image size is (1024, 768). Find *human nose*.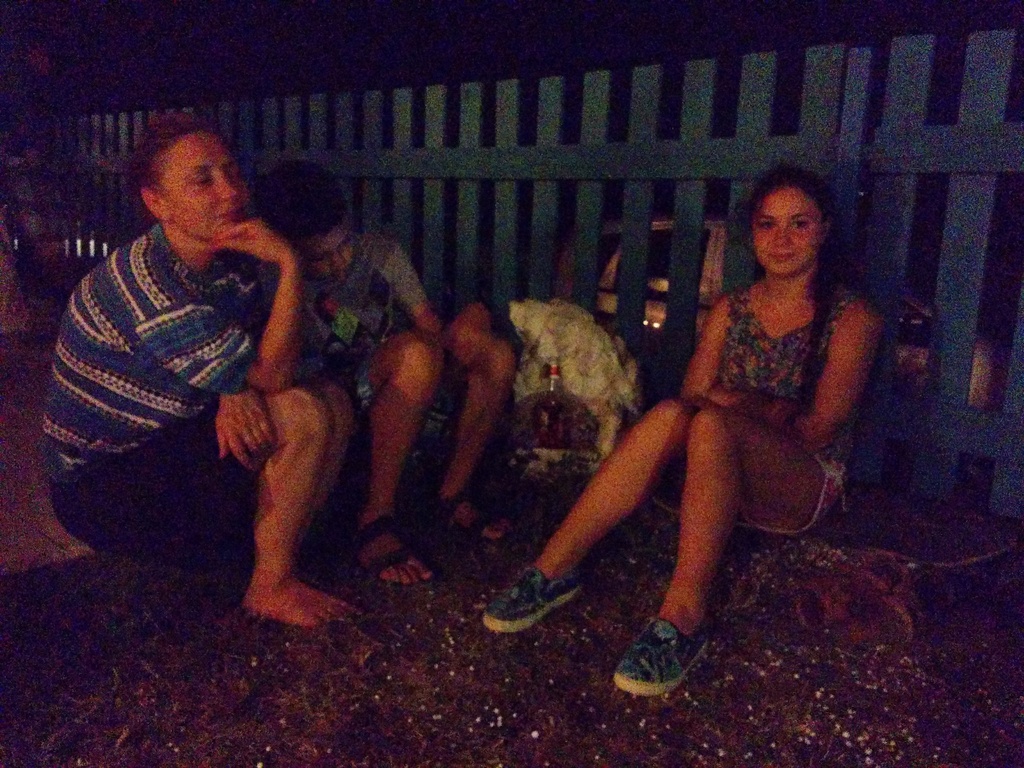
<bbox>330, 254, 345, 275</bbox>.
